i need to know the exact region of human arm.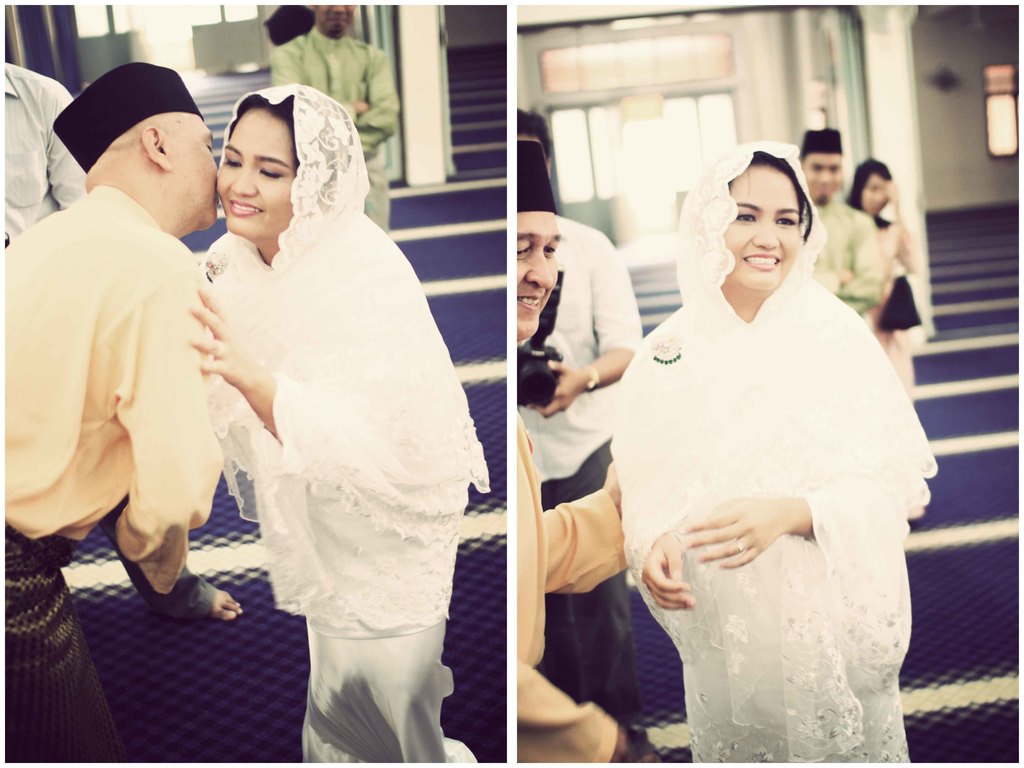
Region: {"x1": 344, "y1": 44, "x2": 394, "y2": 161}.
